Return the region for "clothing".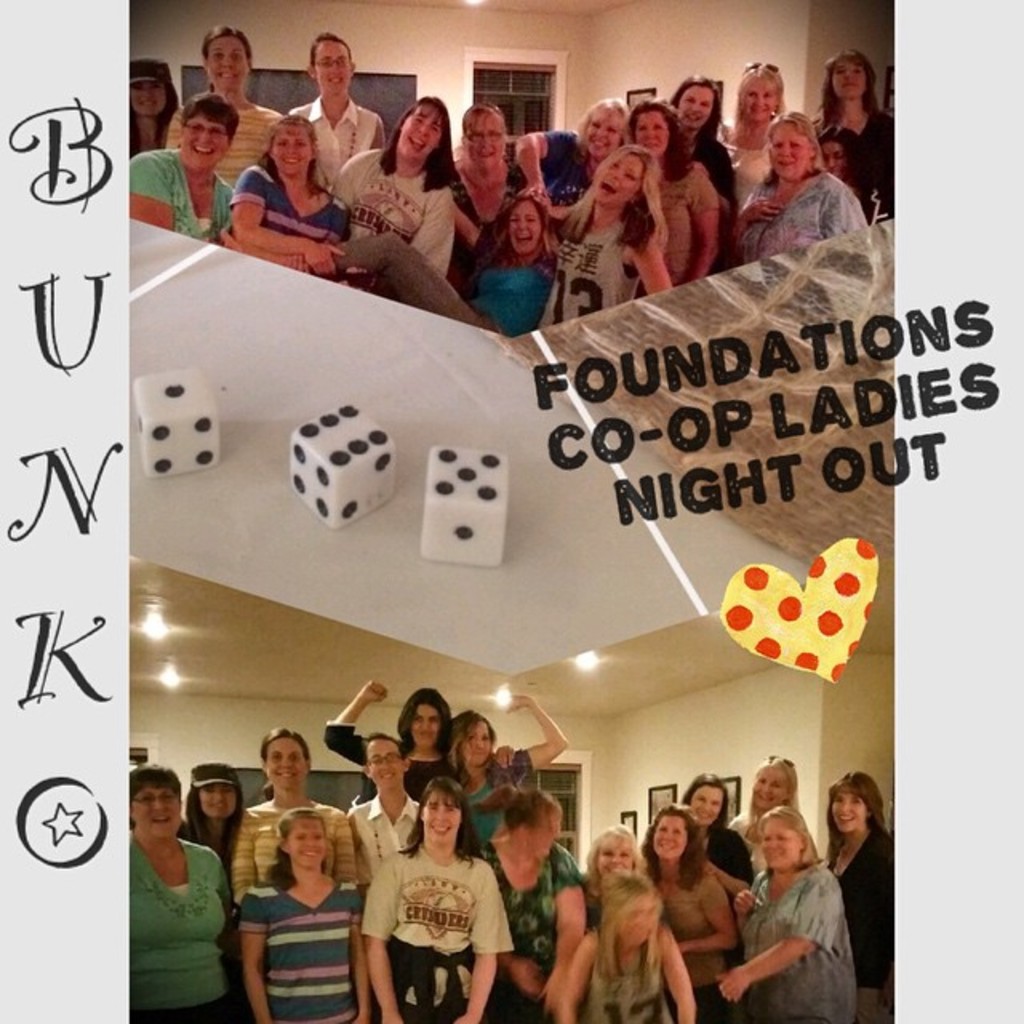
370/824/506/1011.
